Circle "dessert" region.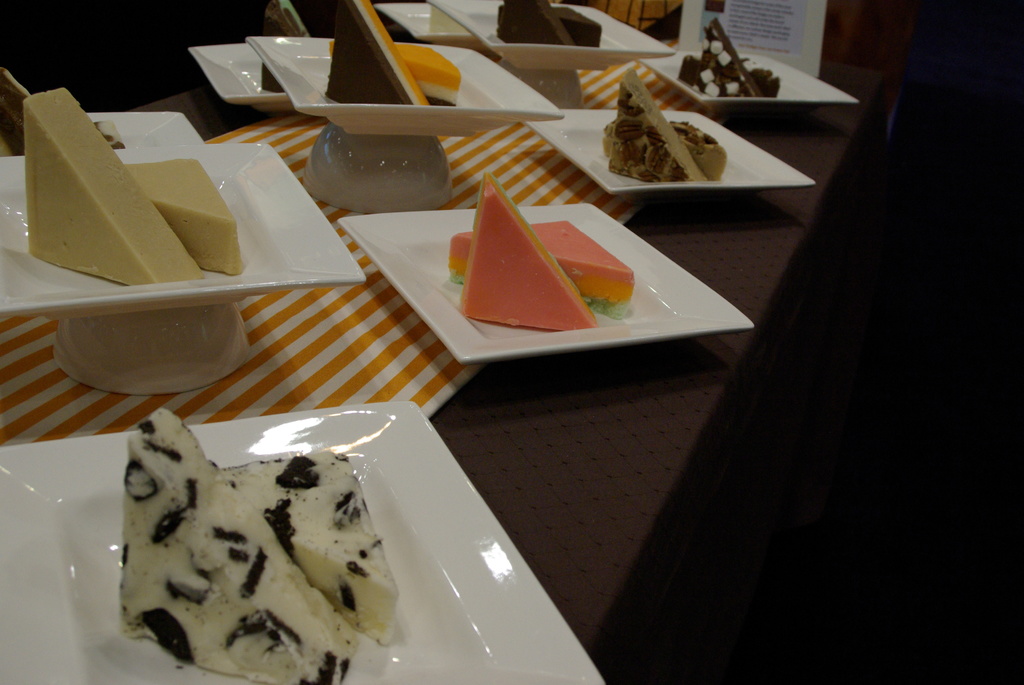
Region: [330,0,463,147].
